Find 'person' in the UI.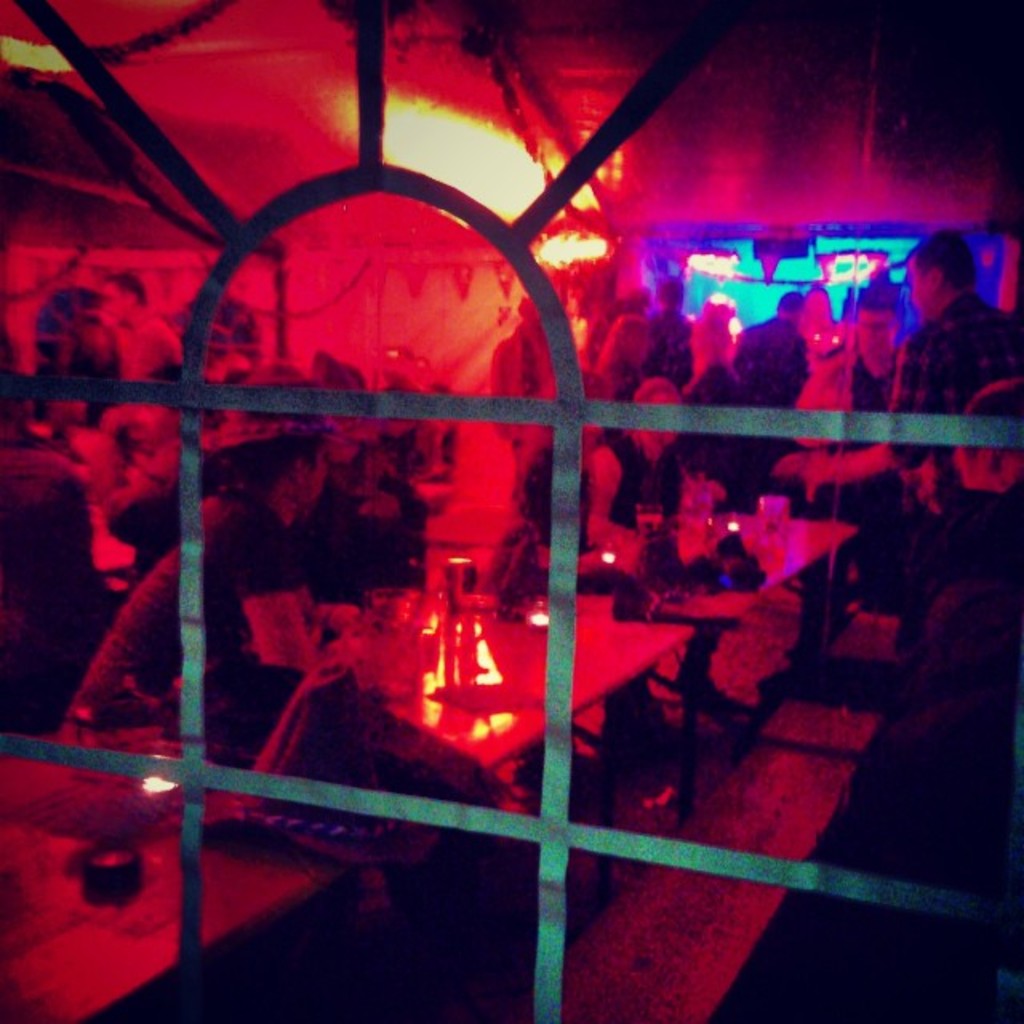
UI element at left=54, top=363, right=328, bottom=734.
